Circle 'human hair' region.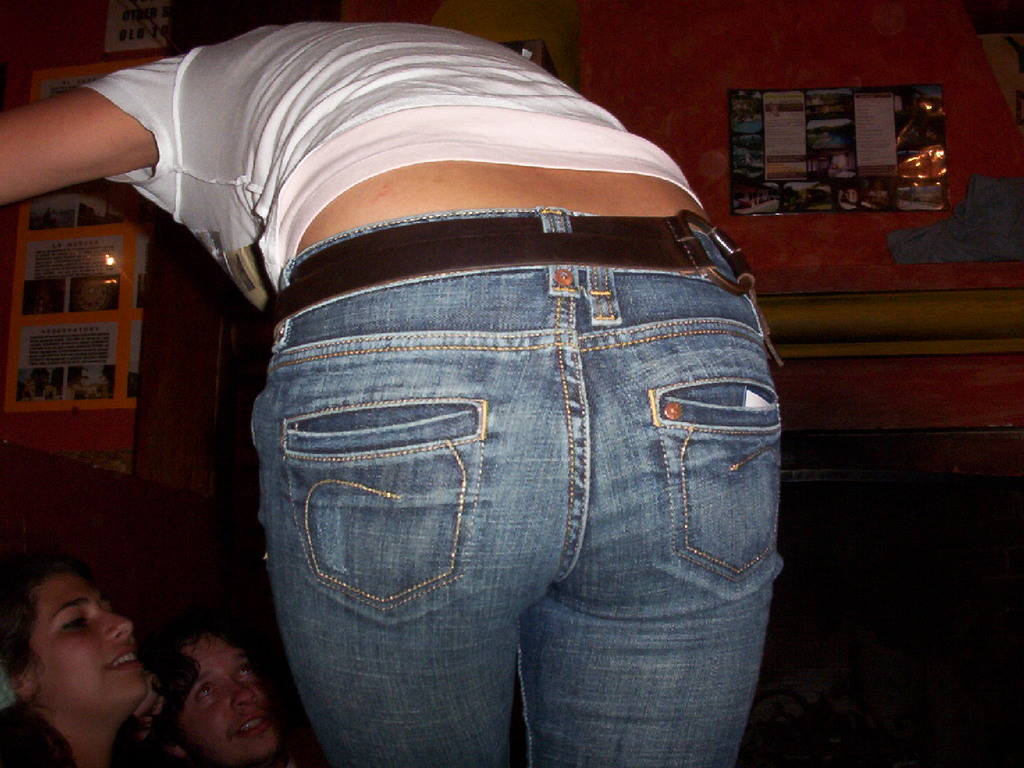
Region: (138, 614, 259, 731).
